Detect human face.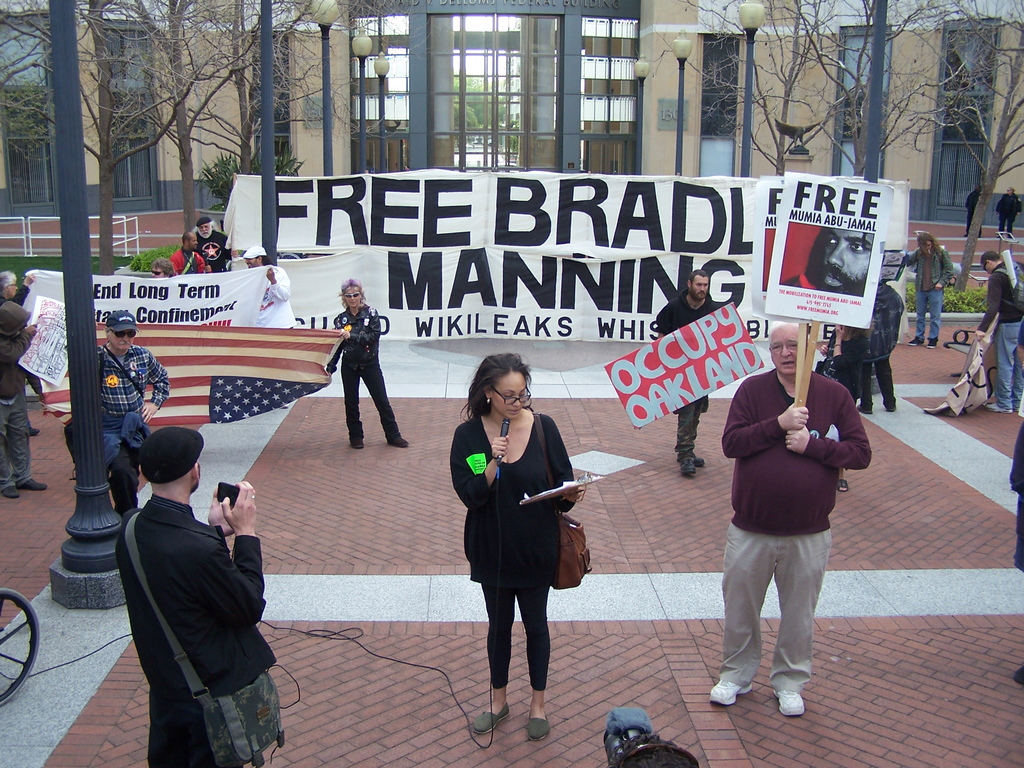
Detected at {"x1": 6, "y1": 278, "x2": 17, "y2": 295}.
